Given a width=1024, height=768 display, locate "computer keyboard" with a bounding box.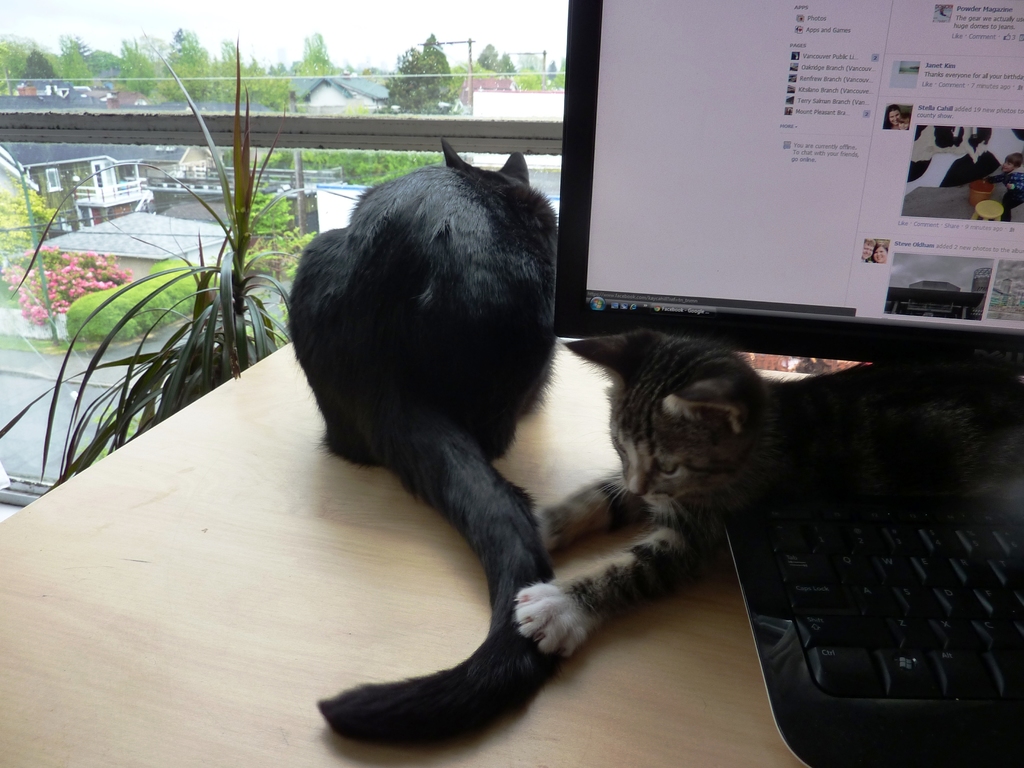
Located: x1=723, y1=512, x2=1023, y2=767.
